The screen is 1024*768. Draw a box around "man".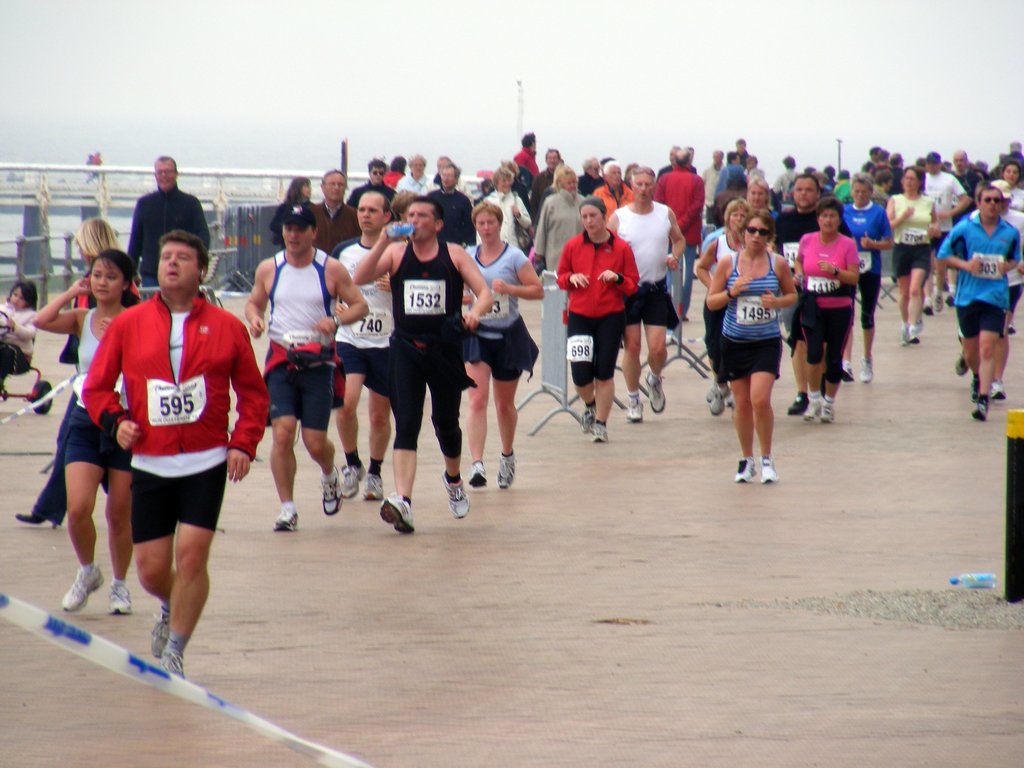
bbox=(67, 220, 255, 669).
